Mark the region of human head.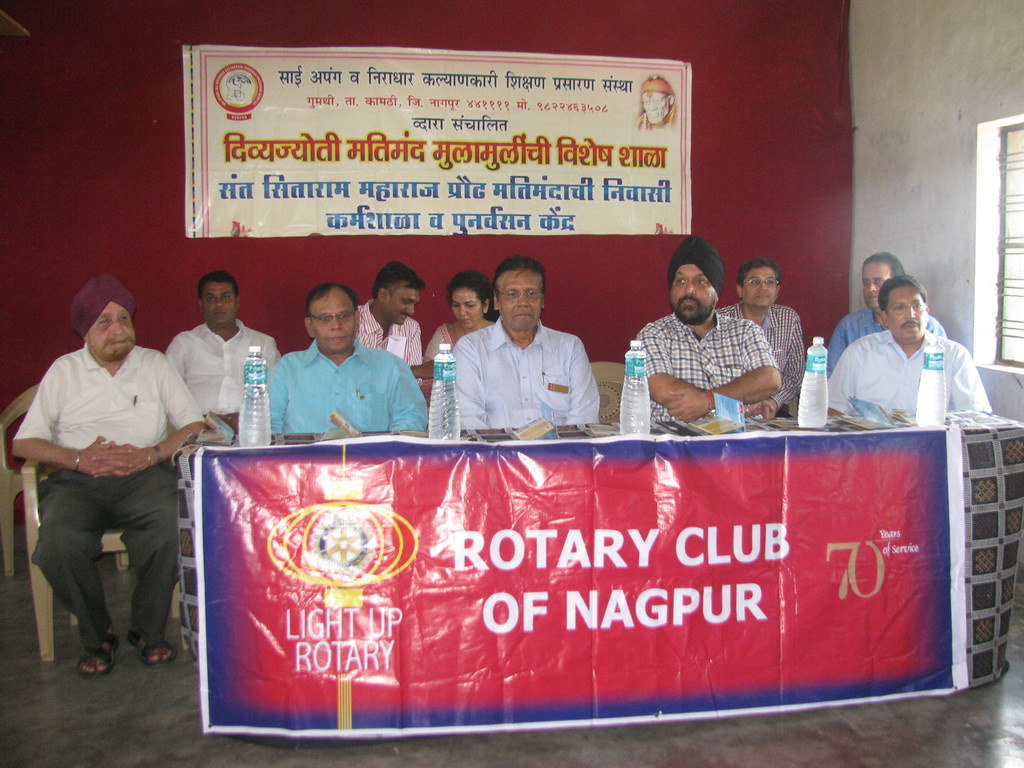
Region: 639,78,675,122.
